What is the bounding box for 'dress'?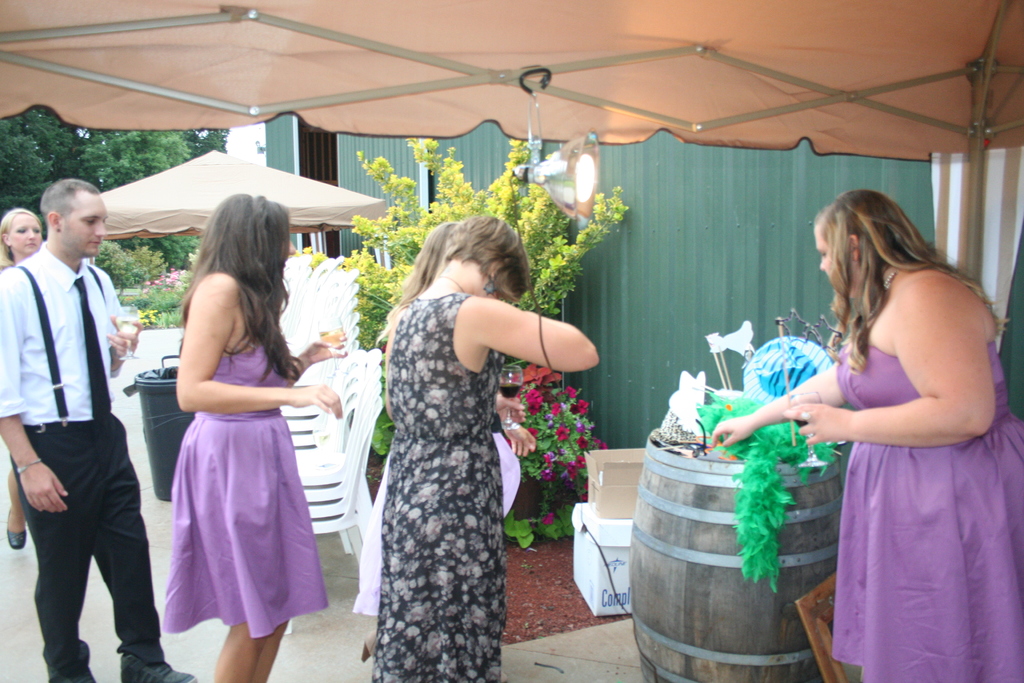
pyautogui.locateOnScreen(369, 291, 505, 682).
